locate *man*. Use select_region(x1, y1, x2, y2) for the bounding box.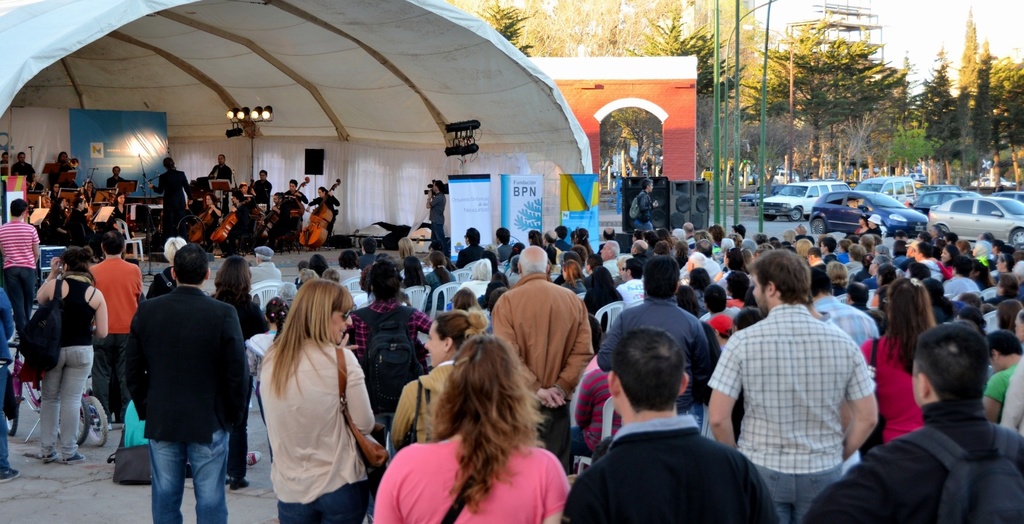
select_region(254, 166, 274, 212).
